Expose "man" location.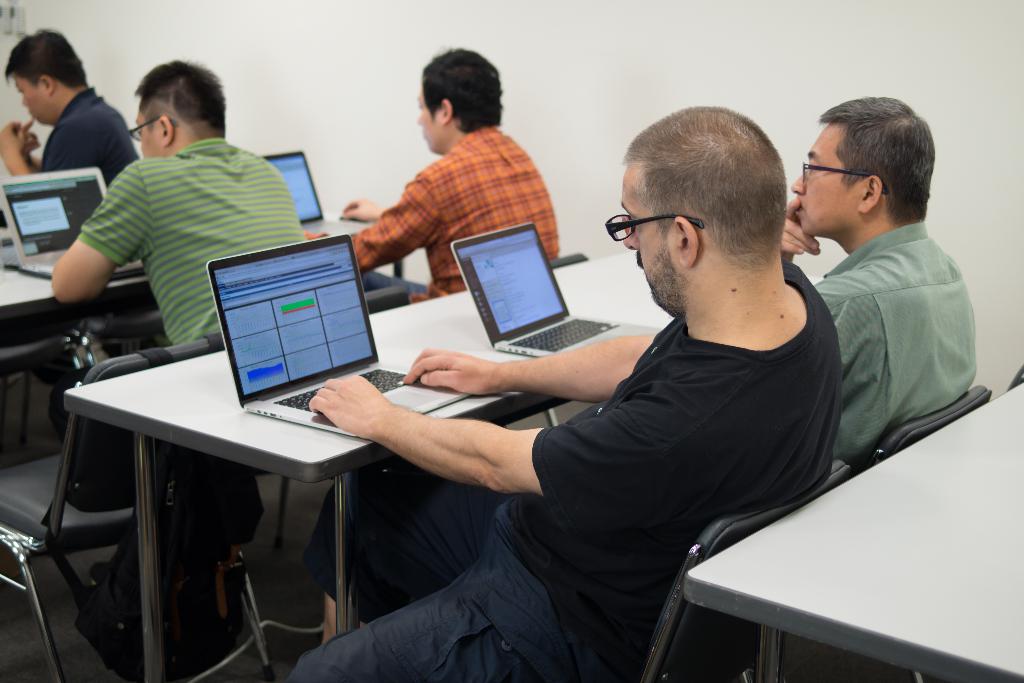
Exposed at (left=290, top=104, right=842, bottom=682).
